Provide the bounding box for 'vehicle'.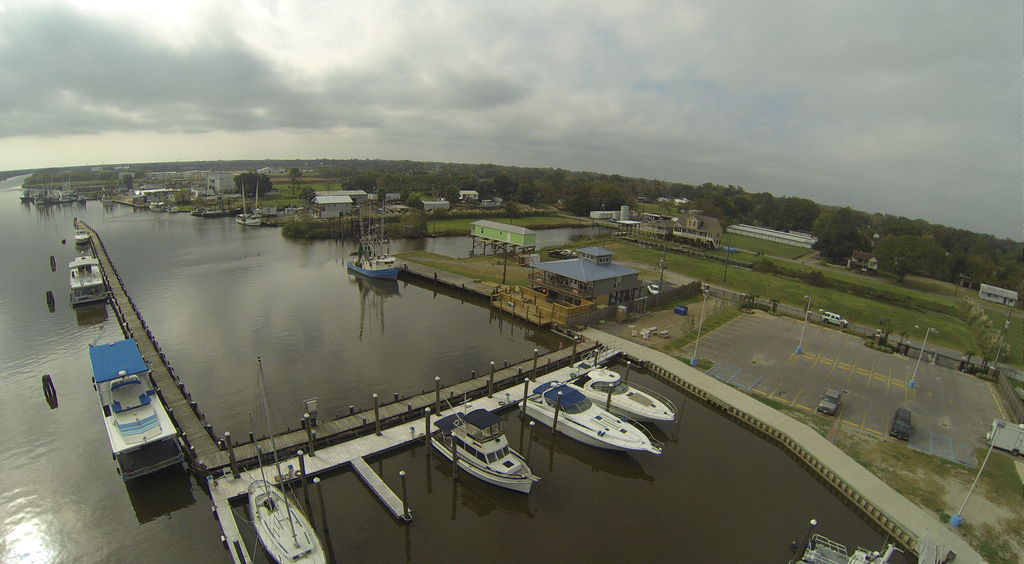
<region>567, 366, 677, 426</region>.
